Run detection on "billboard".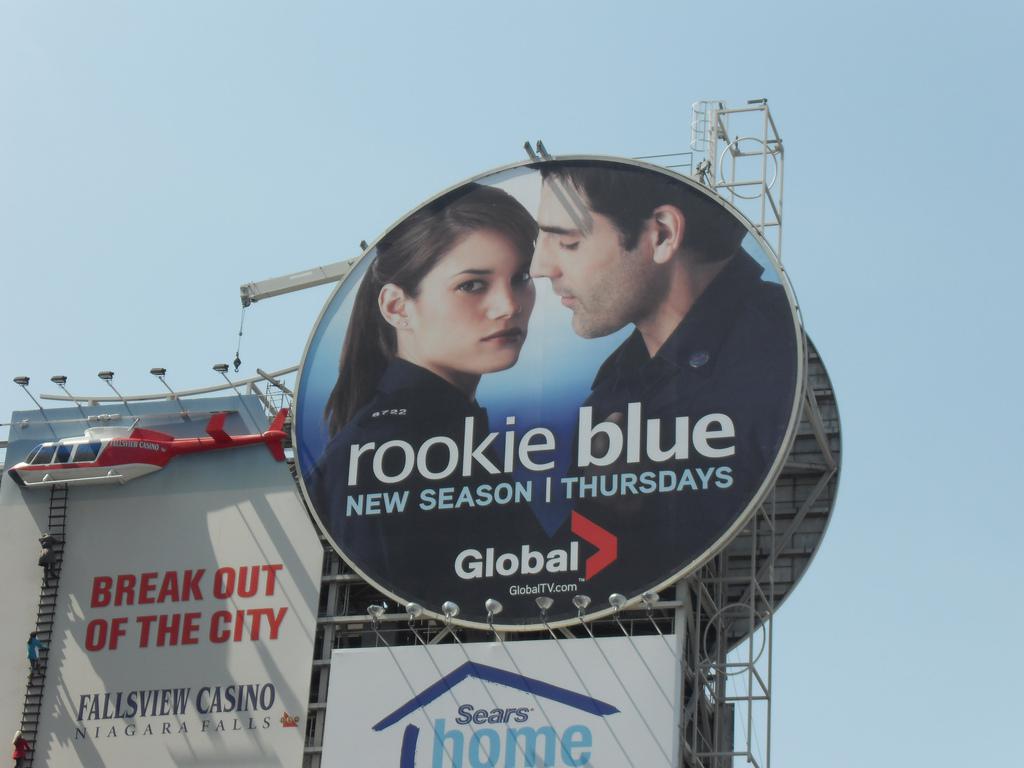
Result: bbox=[0, 458, 329, 766].
